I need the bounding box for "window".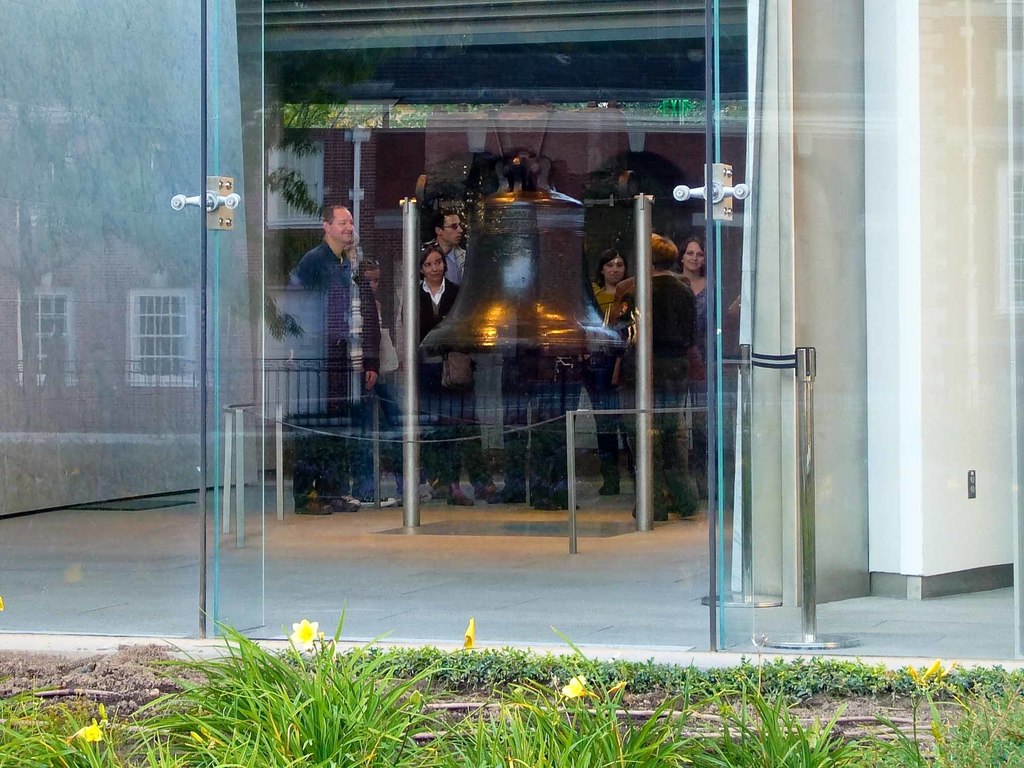
Here it is: (125,289,201,385).
